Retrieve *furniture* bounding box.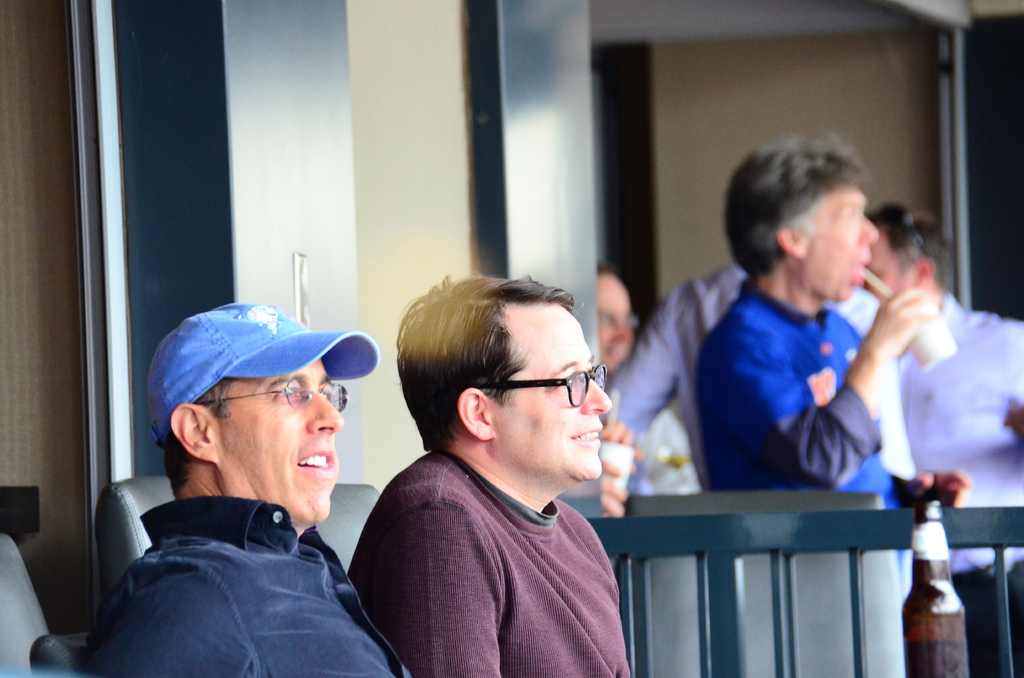
Bounding box: box=[92, 475, 177, 606].
